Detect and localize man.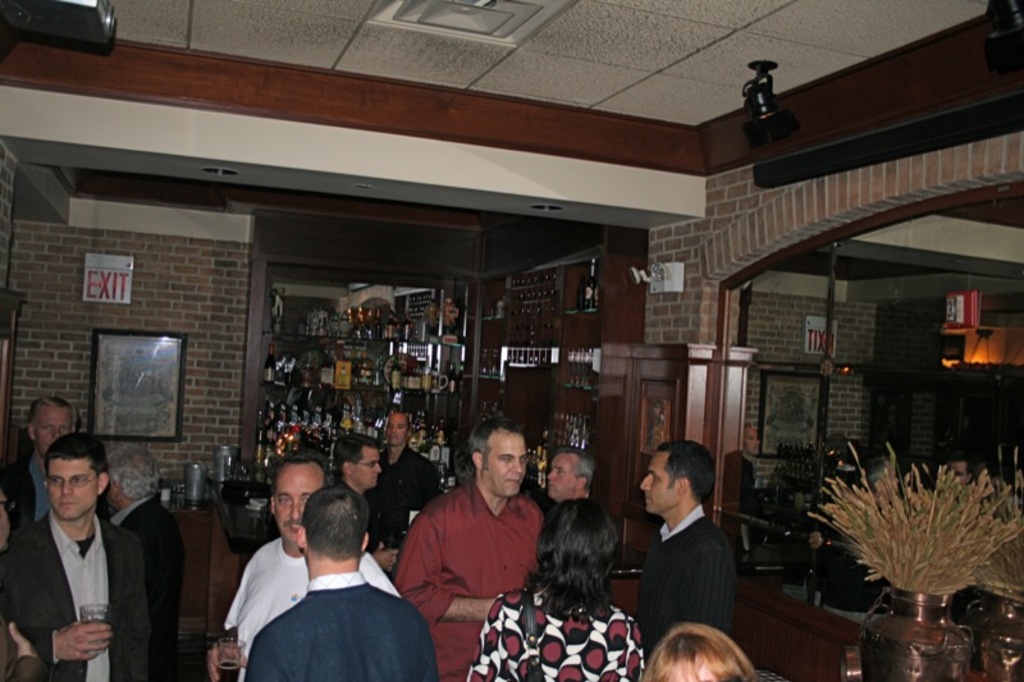
Localized at locate(637, 441, 736, 668).
